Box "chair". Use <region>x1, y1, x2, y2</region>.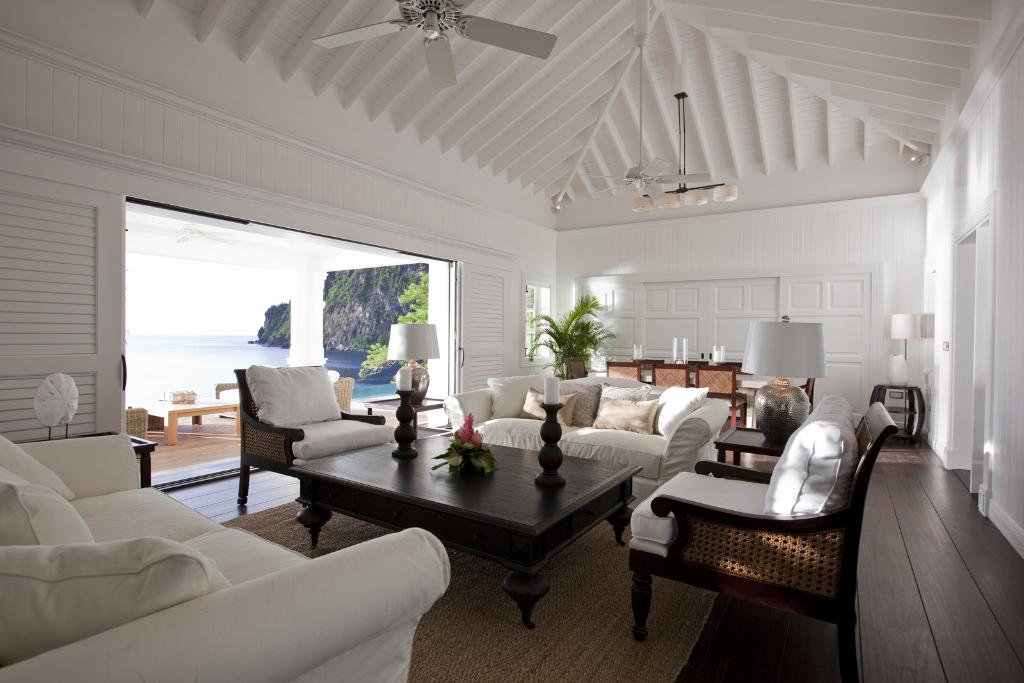
<region>632, 358, 661, 366</region>.
